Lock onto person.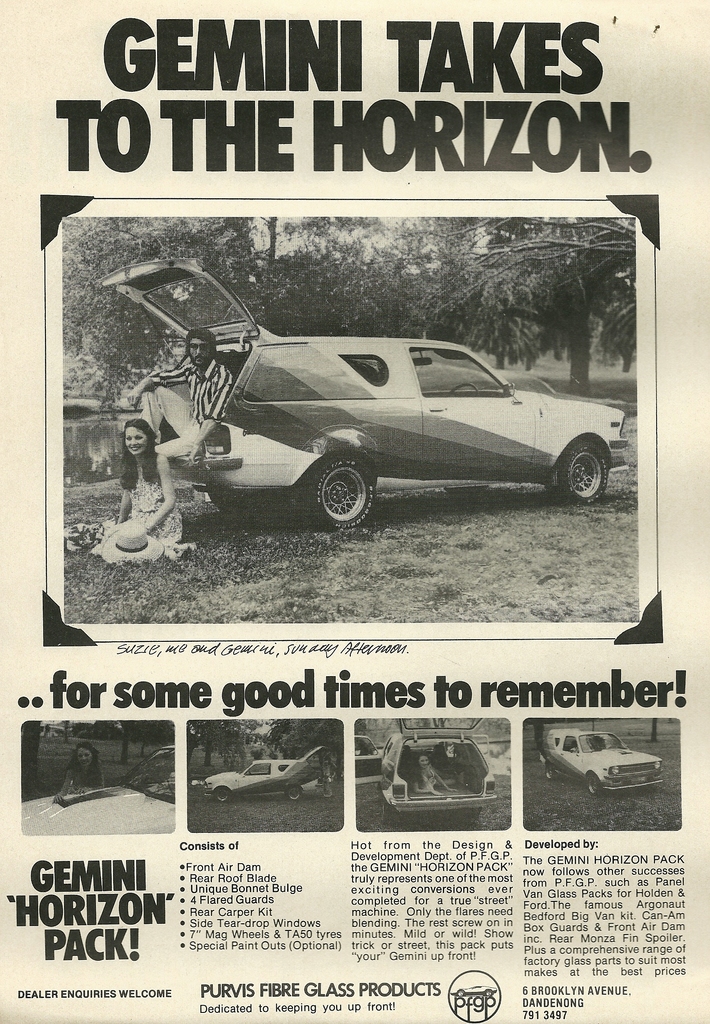
Locked: box=[128, 332, 231, 463].
